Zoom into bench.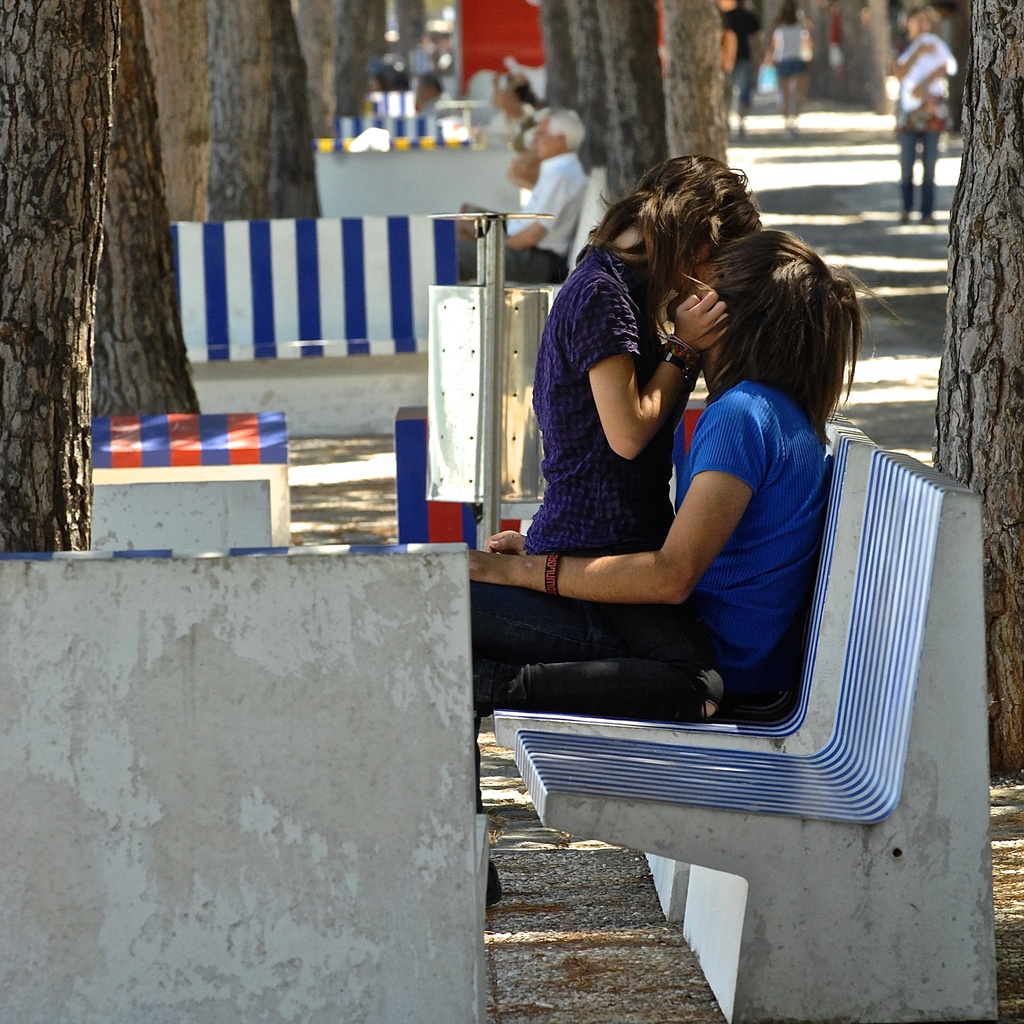
Zoom target: bbox=[0, 541, 487, 1023].
